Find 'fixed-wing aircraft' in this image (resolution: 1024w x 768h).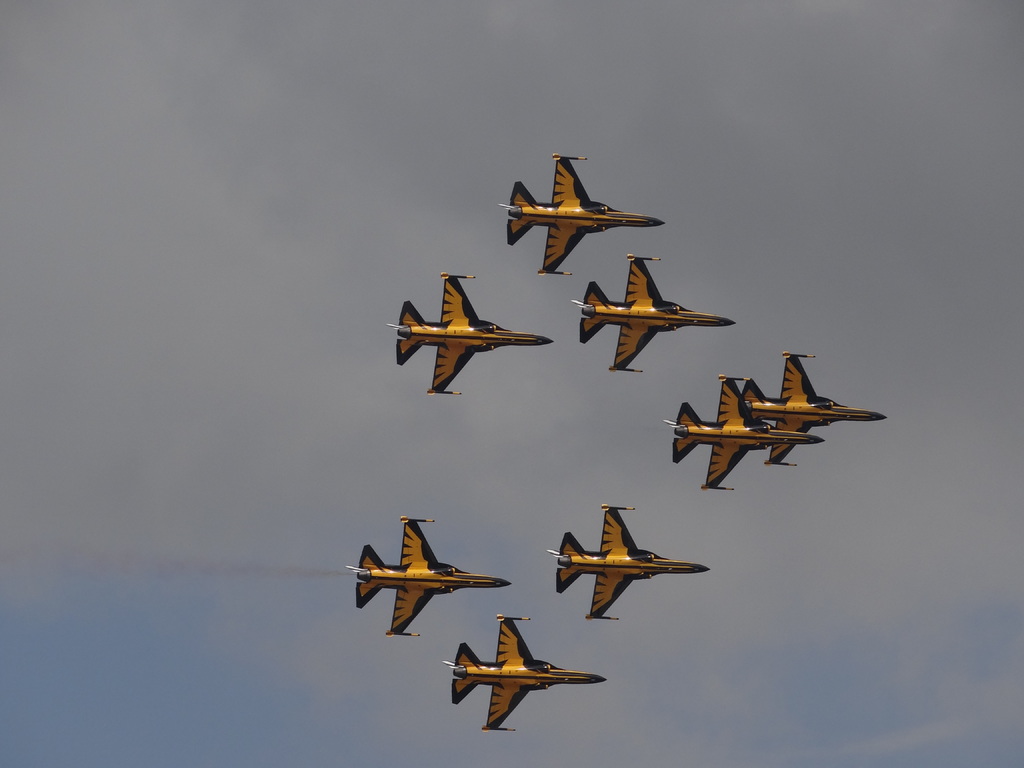
bbox=[572, 244, 743, 377].
